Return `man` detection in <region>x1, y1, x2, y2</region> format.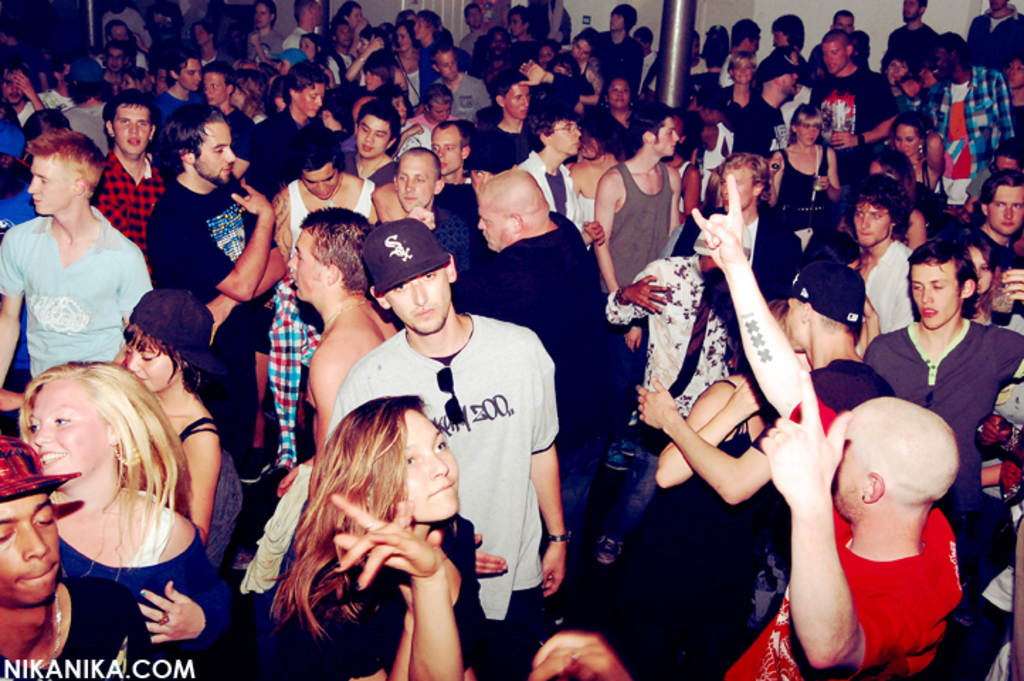
<region>284, 0, 325, 55</region>.
